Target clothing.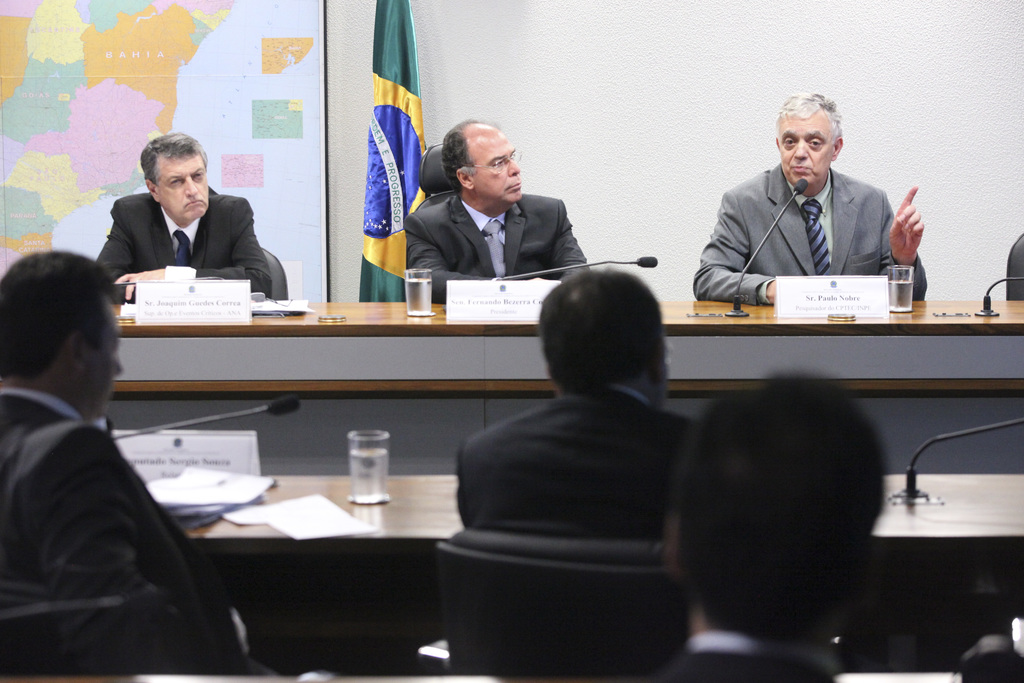
Target region: 449 385 713 532.
